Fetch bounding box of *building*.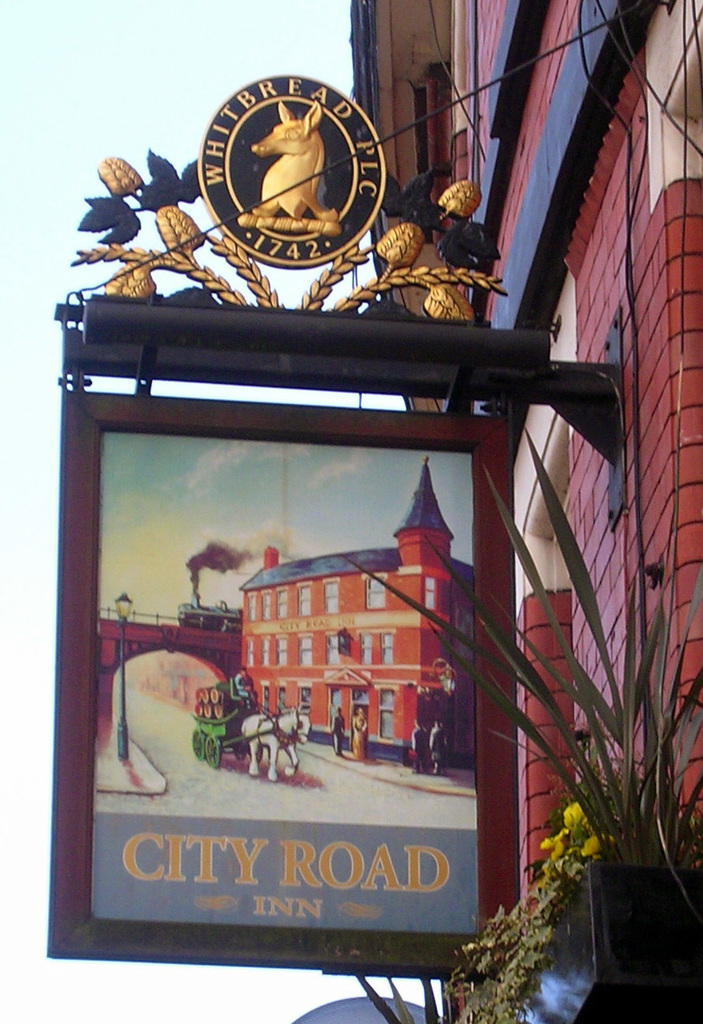
Bbox: <bbox>240, 454, 472, 766</bbox>.
